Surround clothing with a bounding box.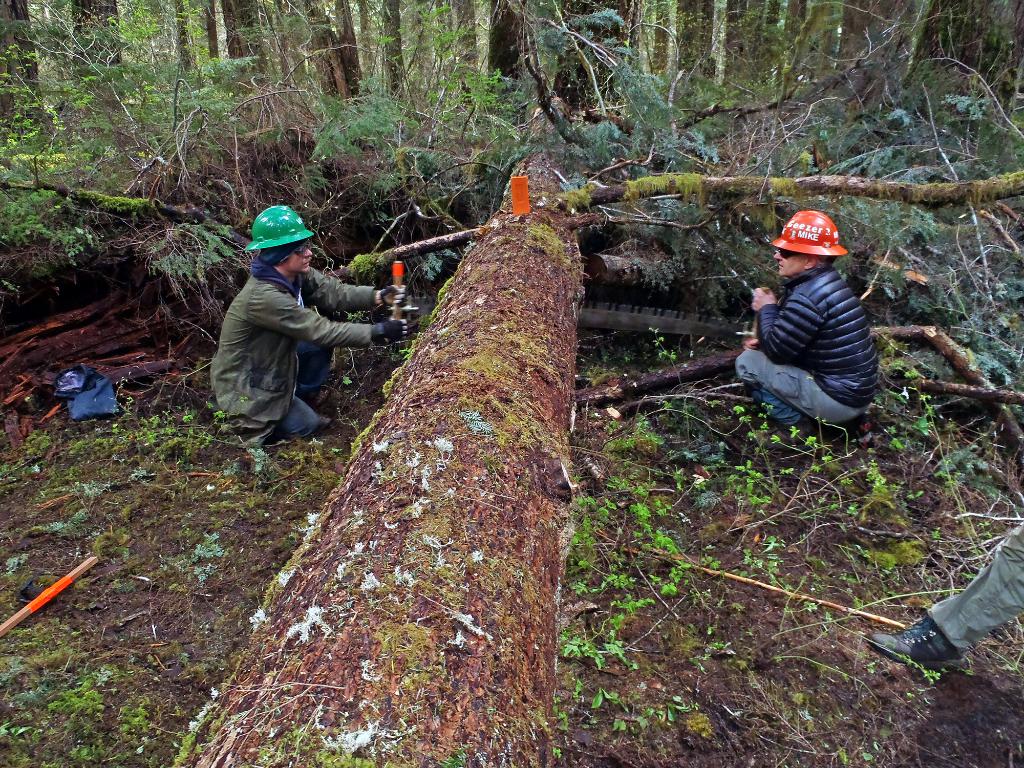
pyautogui.locateOnScreen(923, 527, 1023, 660).
